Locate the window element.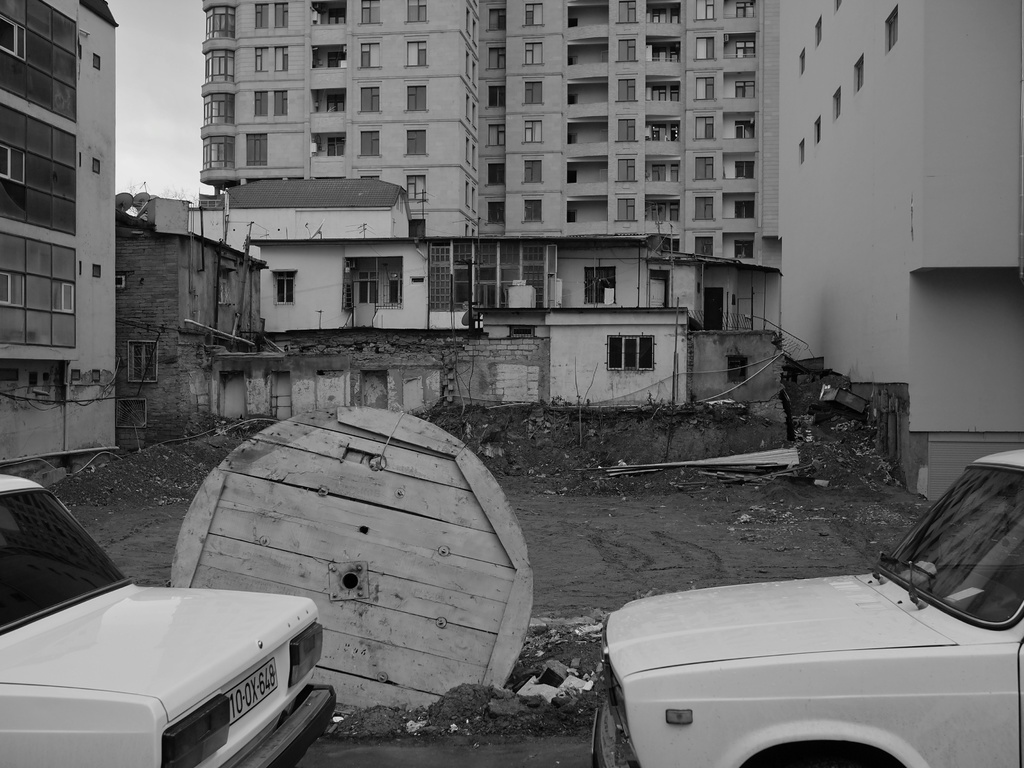
Element bbox: <region>406, 83, 428, 112</region>.
